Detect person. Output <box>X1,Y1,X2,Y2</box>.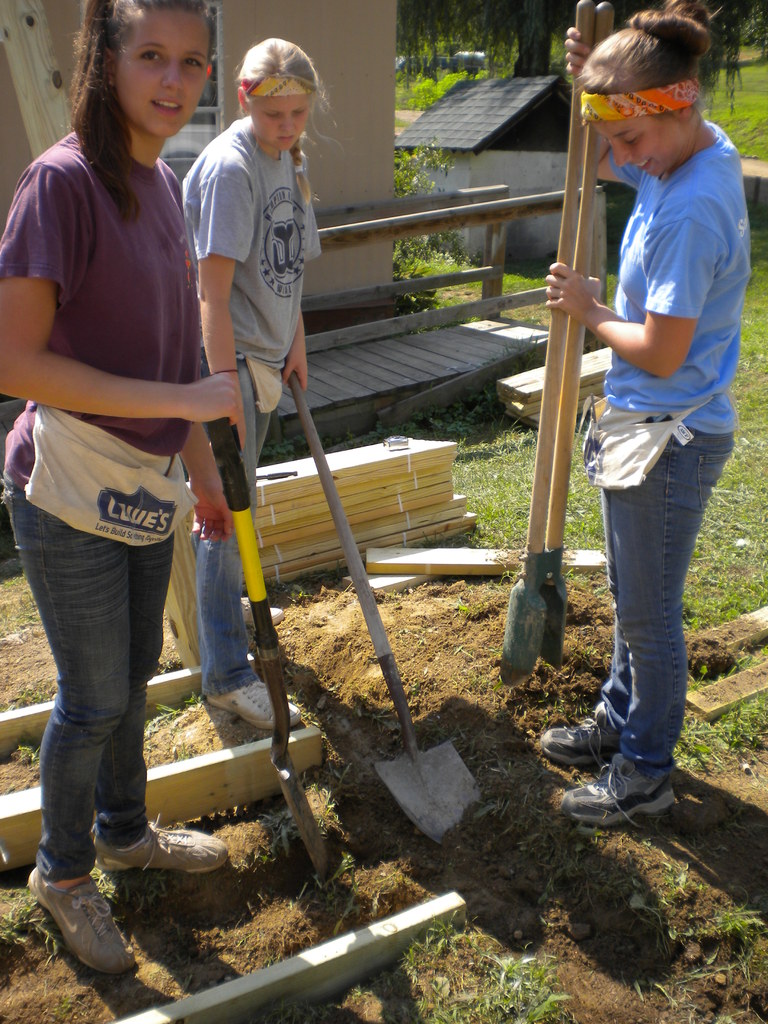
<box>171,29,318,724</box>.
